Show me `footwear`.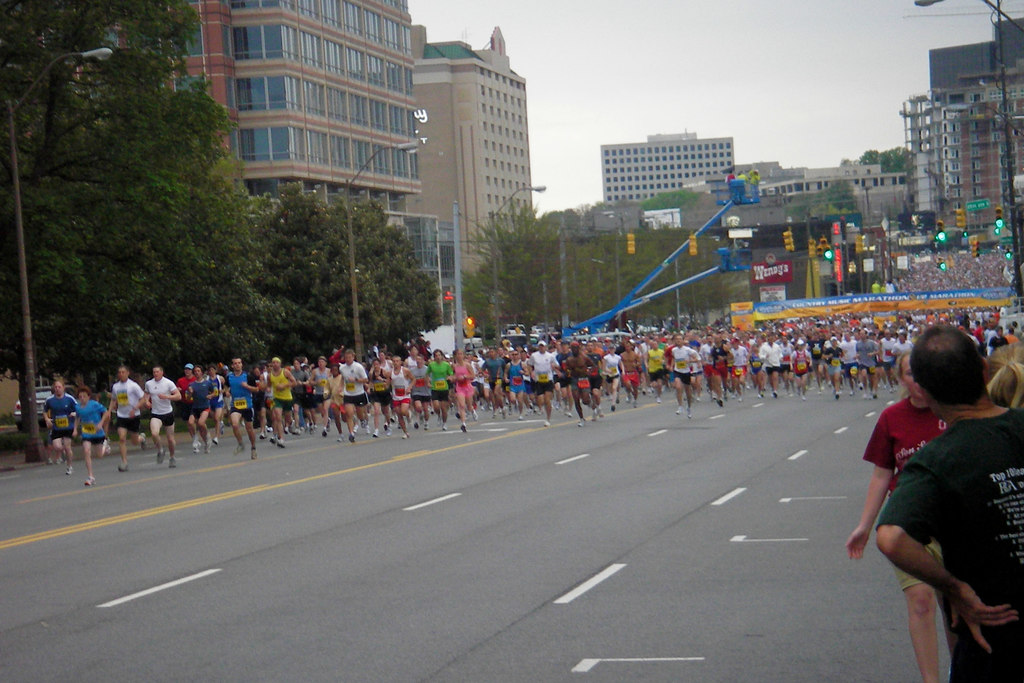
`footwear` is here: bbox(63, 465, 72, 475).
